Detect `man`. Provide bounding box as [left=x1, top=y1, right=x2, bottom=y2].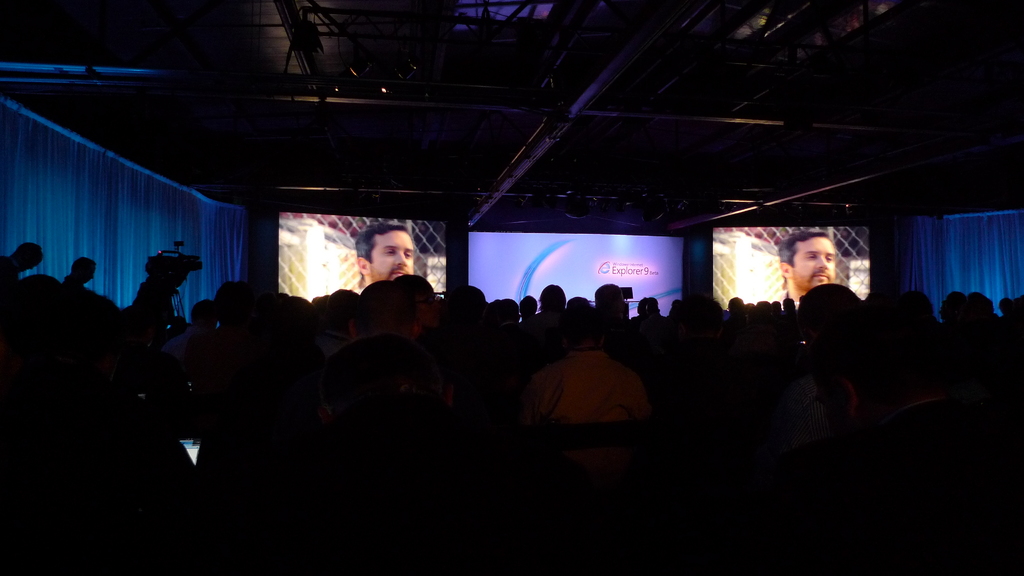
[left=527, top=301, right=644, bottom=414].
